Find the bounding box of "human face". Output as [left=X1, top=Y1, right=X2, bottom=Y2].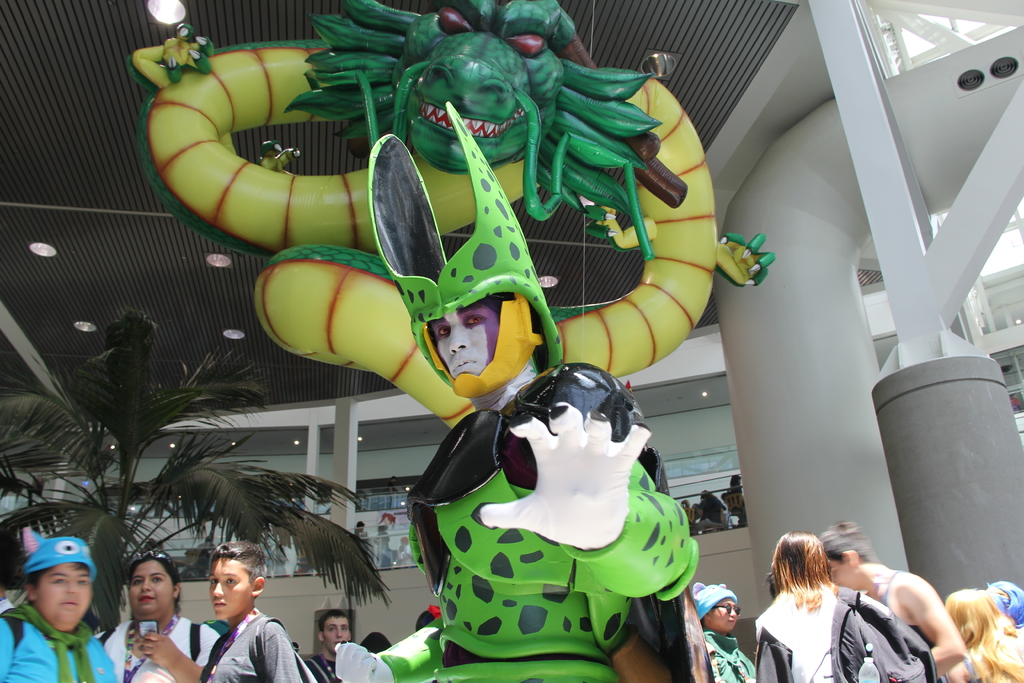
[left=323, top=617, right=351, bottom=655].
